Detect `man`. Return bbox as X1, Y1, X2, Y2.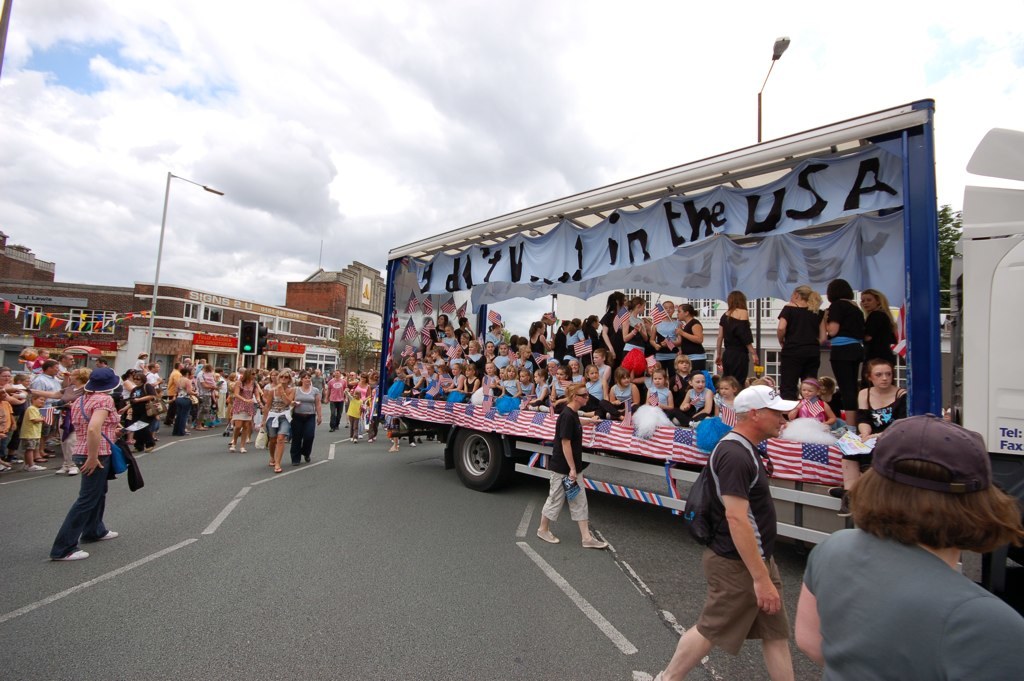
27, 363, 64, 475.
